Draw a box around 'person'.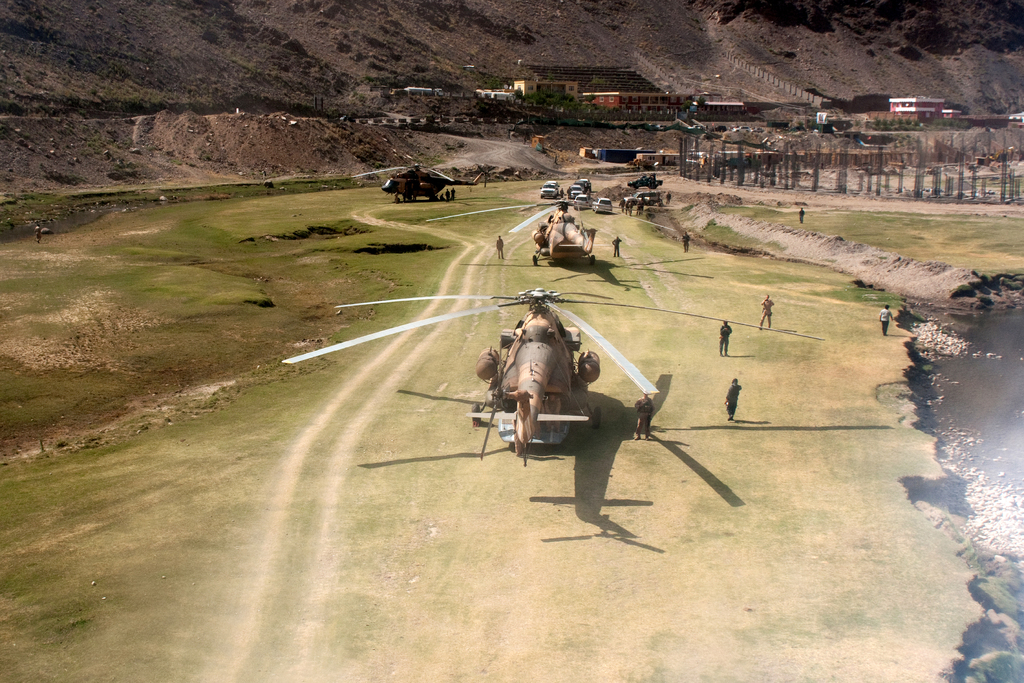
detection(718, 375, 742, 420).
